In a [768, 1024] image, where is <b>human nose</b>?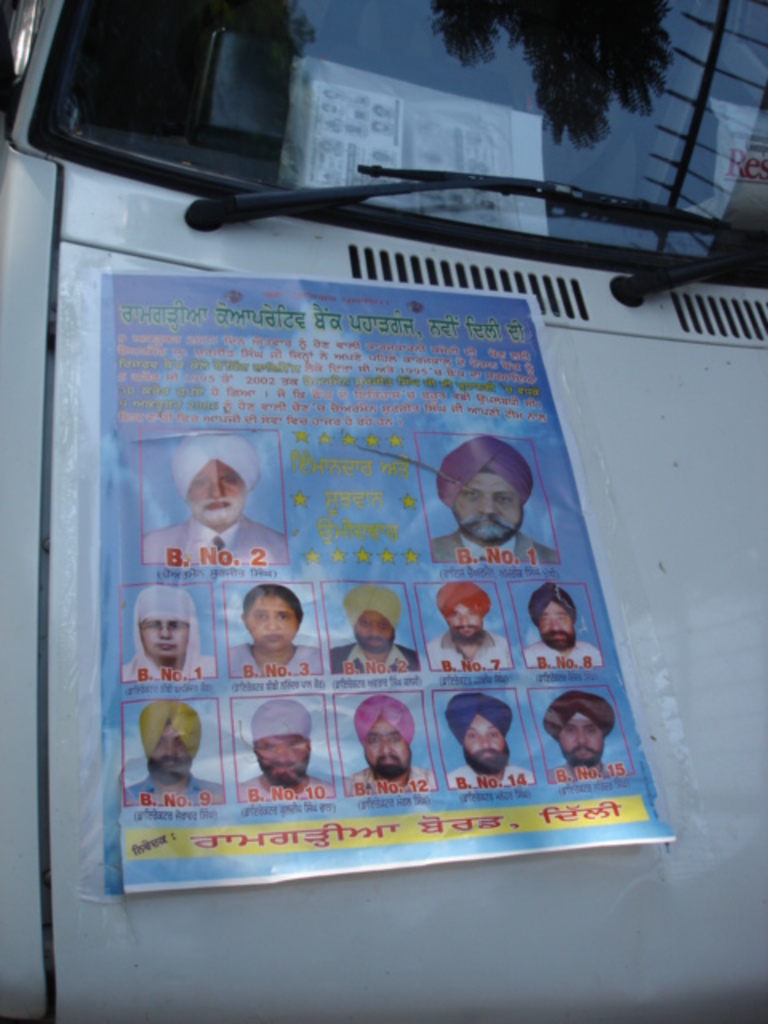
left=550, top=616, right=557, bottom=622.
